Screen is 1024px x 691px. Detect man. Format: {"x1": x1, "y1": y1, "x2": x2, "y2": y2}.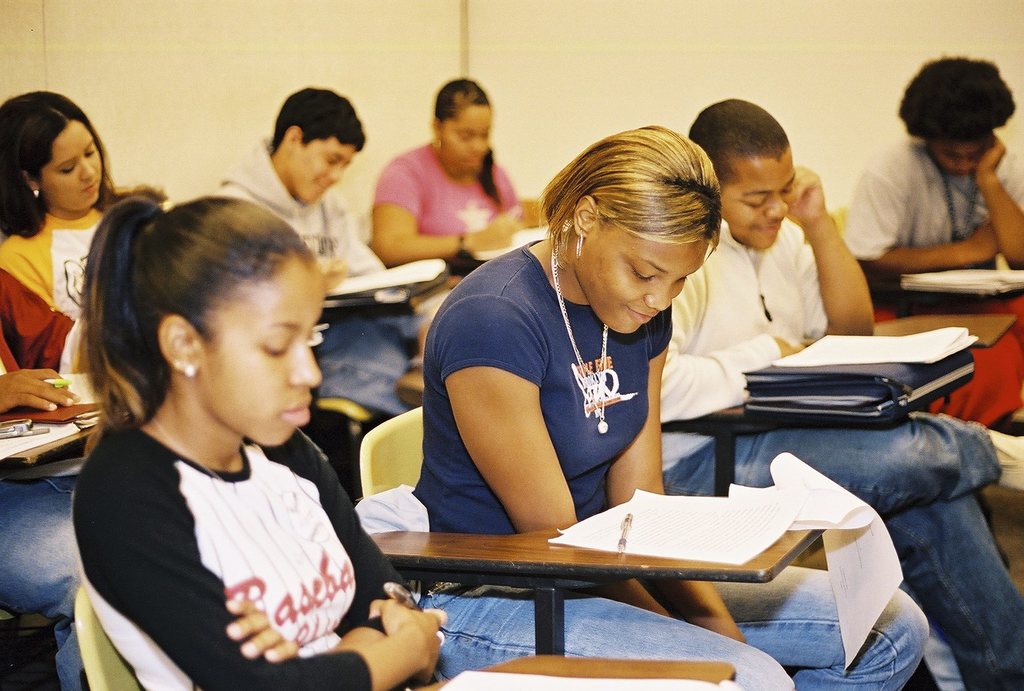
{"x1": 675, "y1": 88, "x2": 1023, "y2": 690}.
